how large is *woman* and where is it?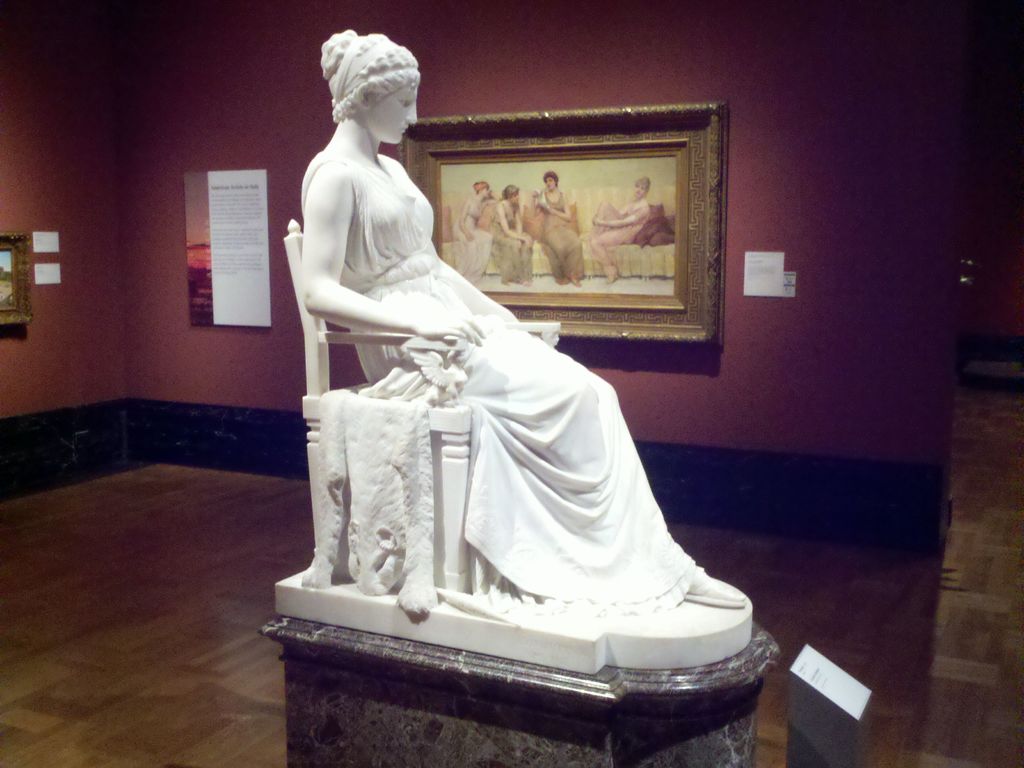
Bounding box: bbox(456, 181, 496, 284).
